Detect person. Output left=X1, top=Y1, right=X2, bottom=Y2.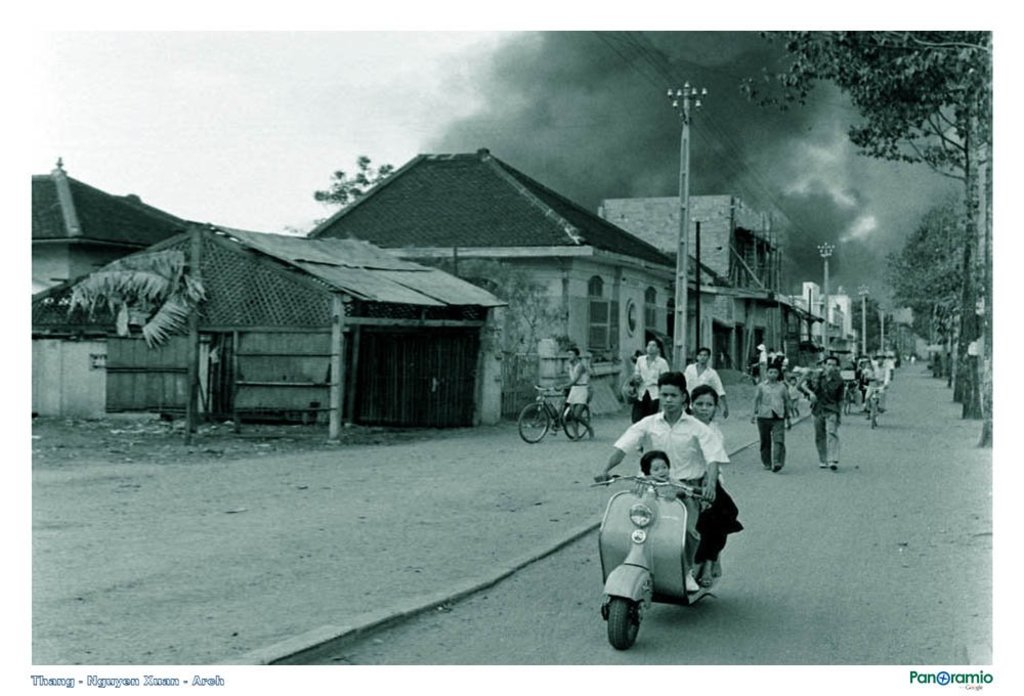
left=635, top=442, right=702, bottom=590.
